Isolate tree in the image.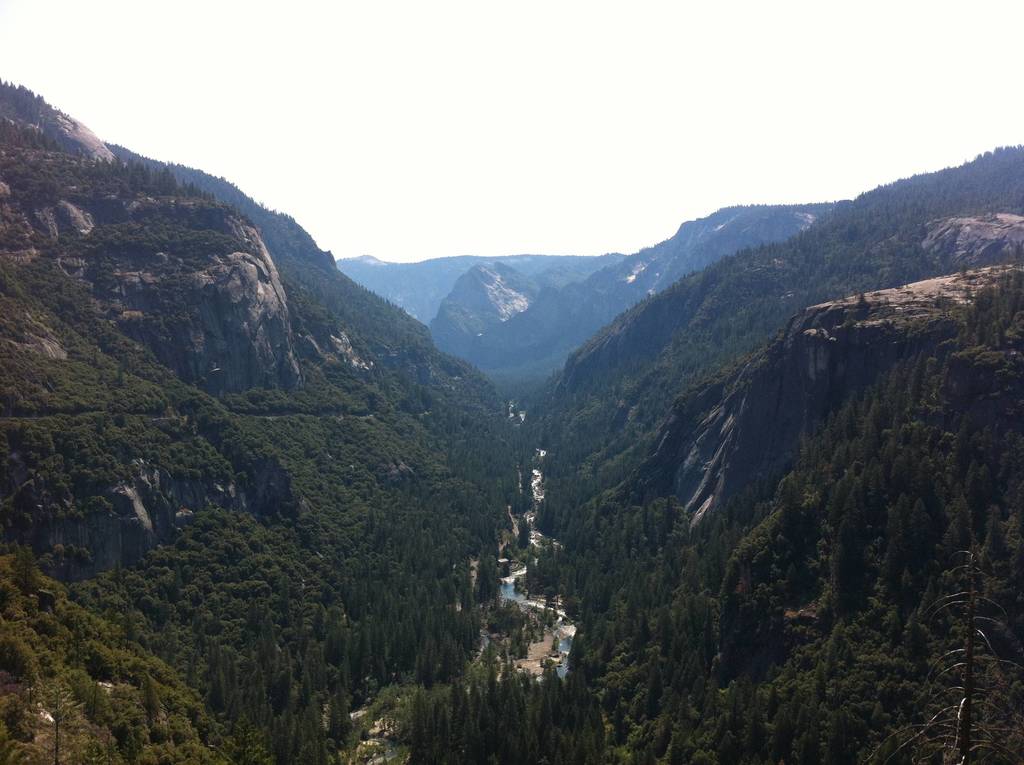
Isolated region: crop(476, 549, 494, 608).
